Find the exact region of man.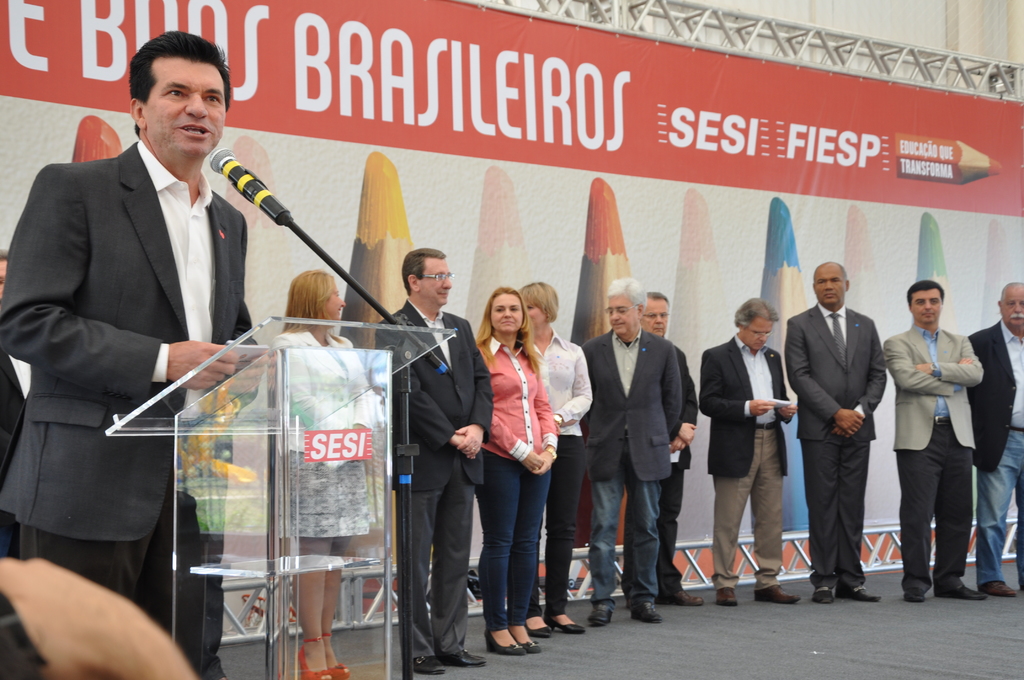
Exact region: [left=575, top=274, right=685, bottom=629].
